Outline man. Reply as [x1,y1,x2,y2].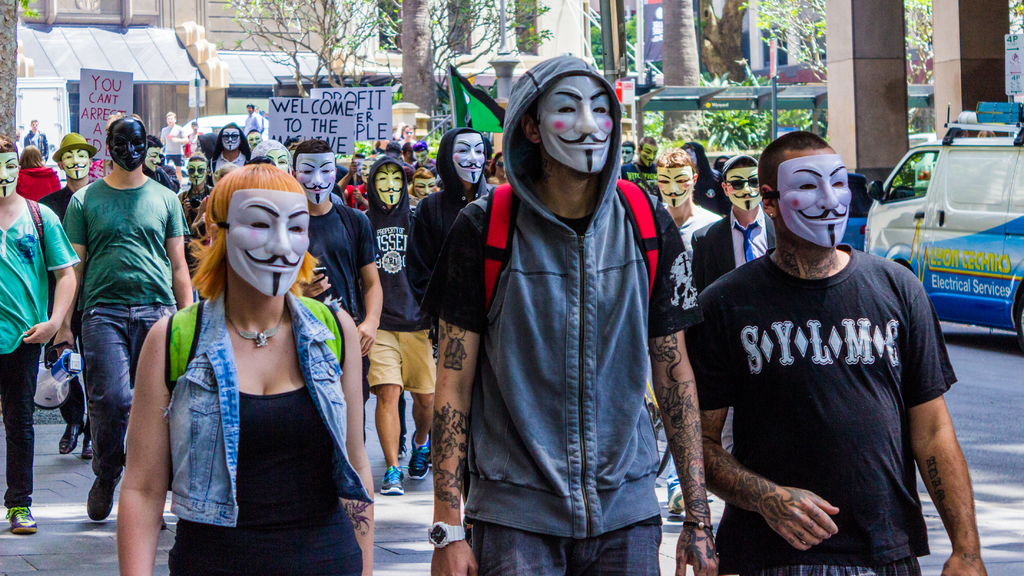
[682,131,964,575].
